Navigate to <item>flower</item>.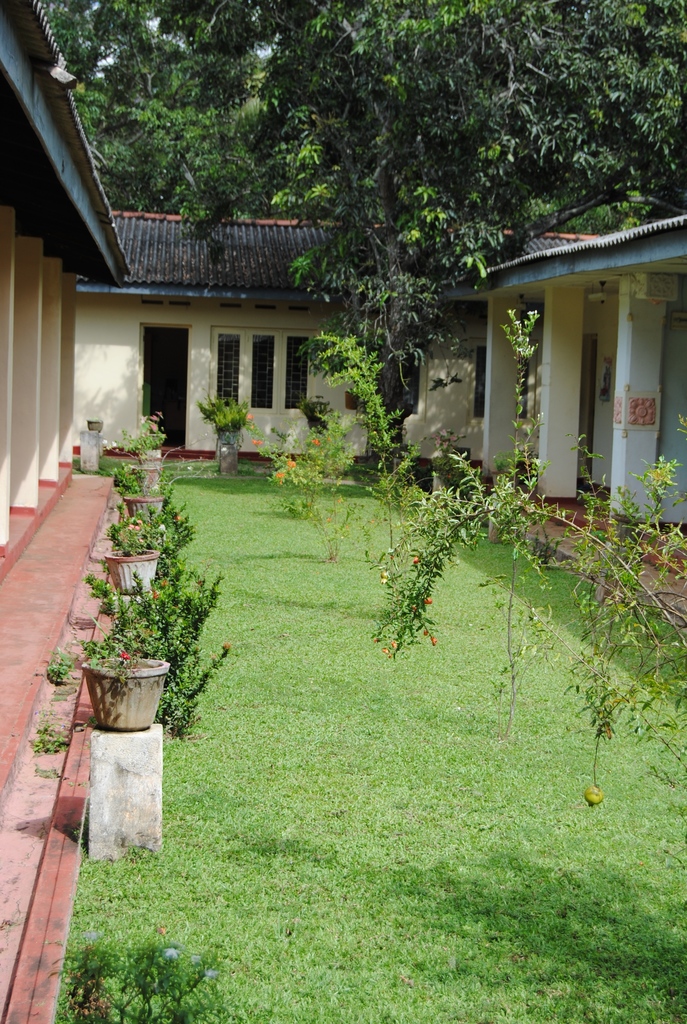
Navigation target: <bbox>245, 413, 256, 419</bbox>.
